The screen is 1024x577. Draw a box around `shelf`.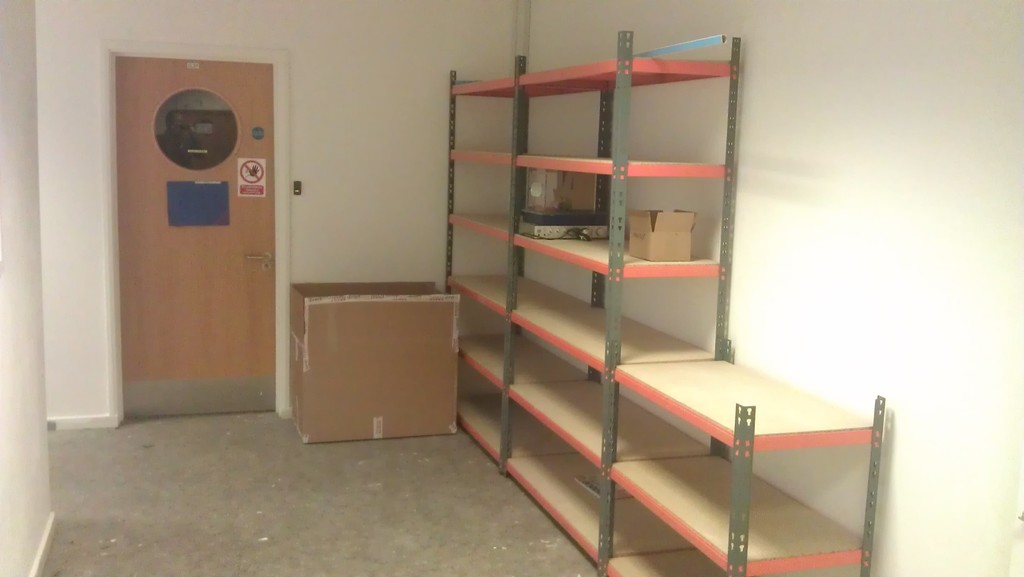
<box>442,169,722,266</box>.
